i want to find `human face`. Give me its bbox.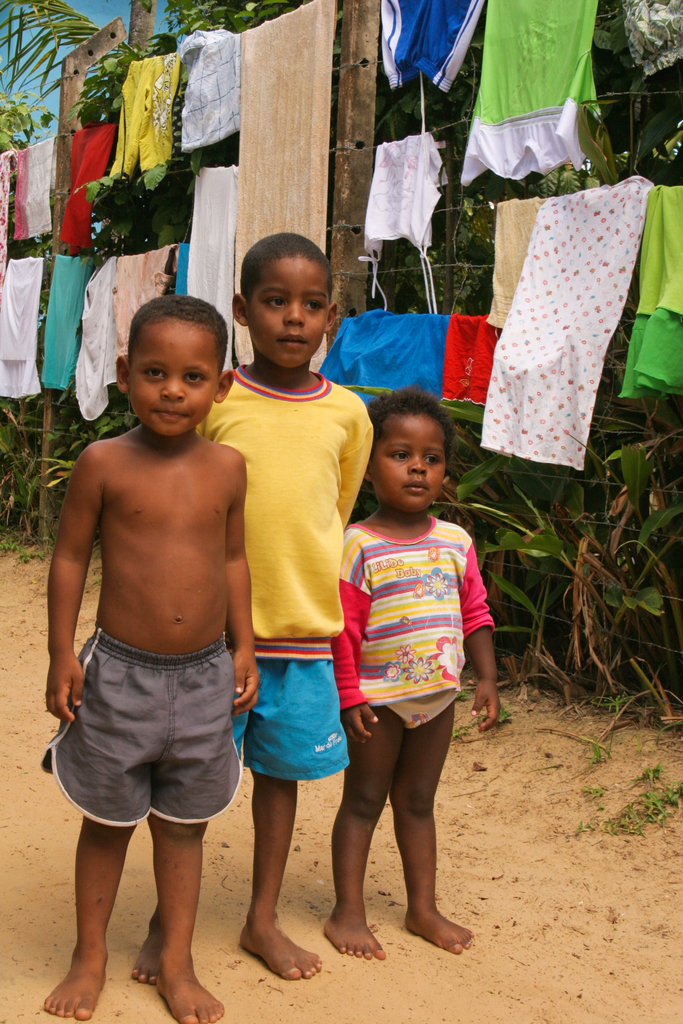
x1=253 y1=260 x2=327 y2=364.
